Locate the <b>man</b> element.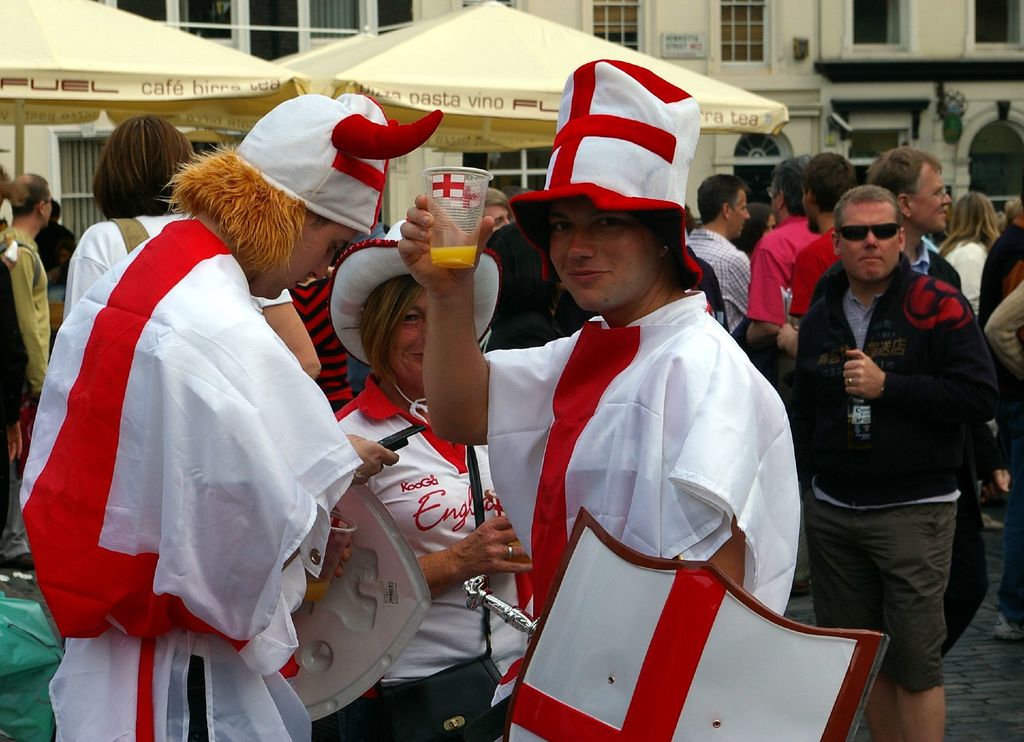
Element bbox: 739/173/810/349.
